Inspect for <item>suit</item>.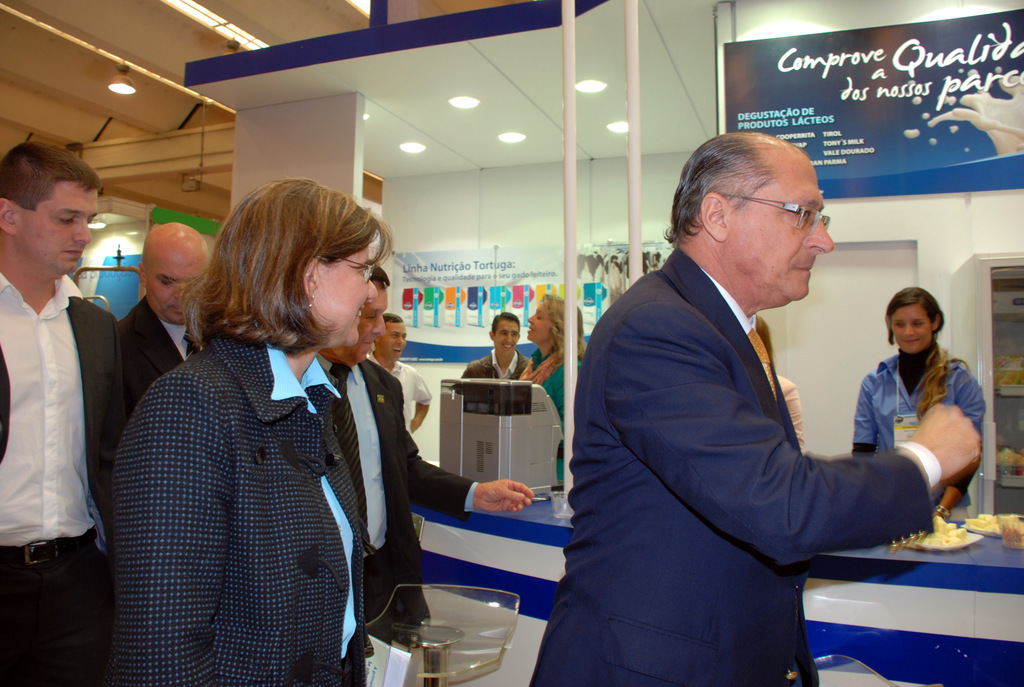
Inspection: bbox=[527, 246, 934, 686].
